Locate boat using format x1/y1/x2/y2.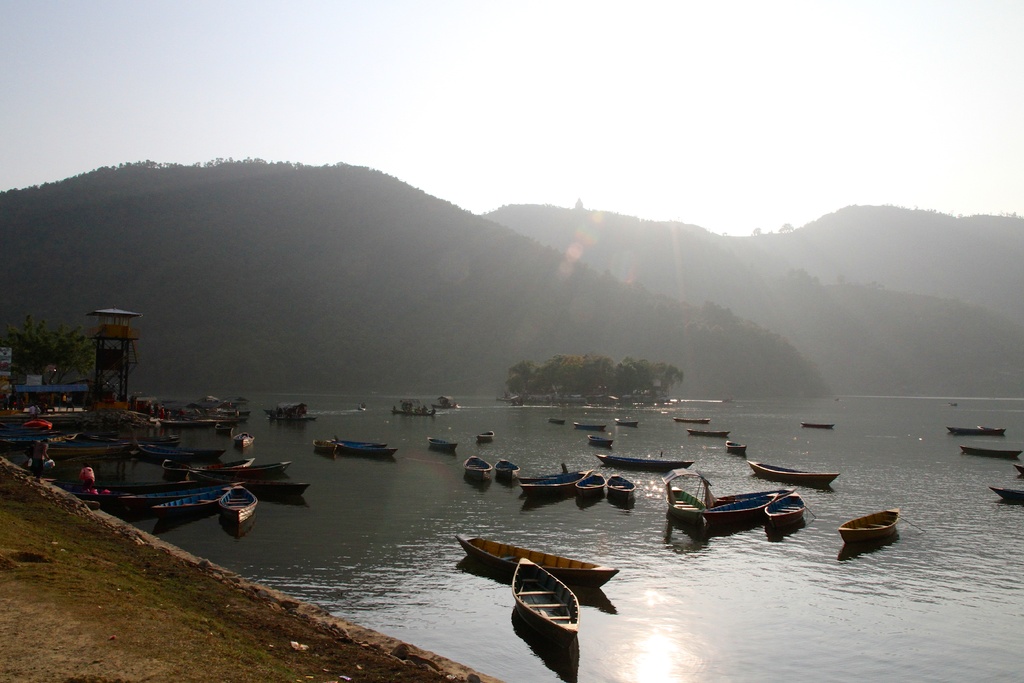
518/467/591/493.
